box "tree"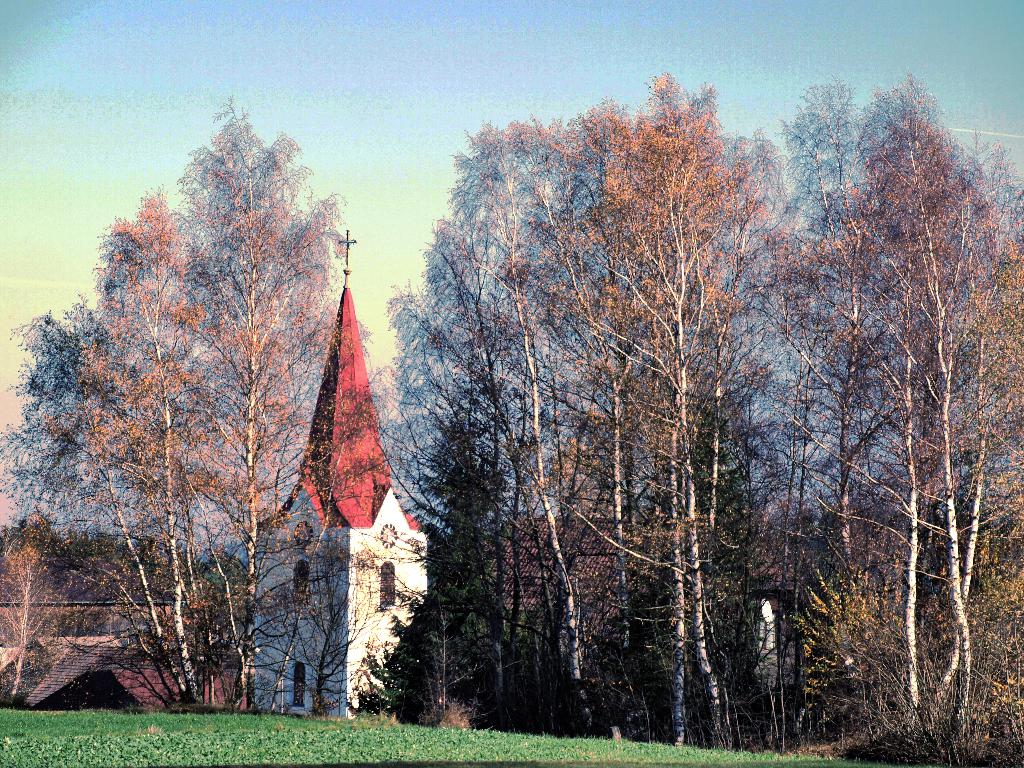
region(158, 81, 363, 716)
